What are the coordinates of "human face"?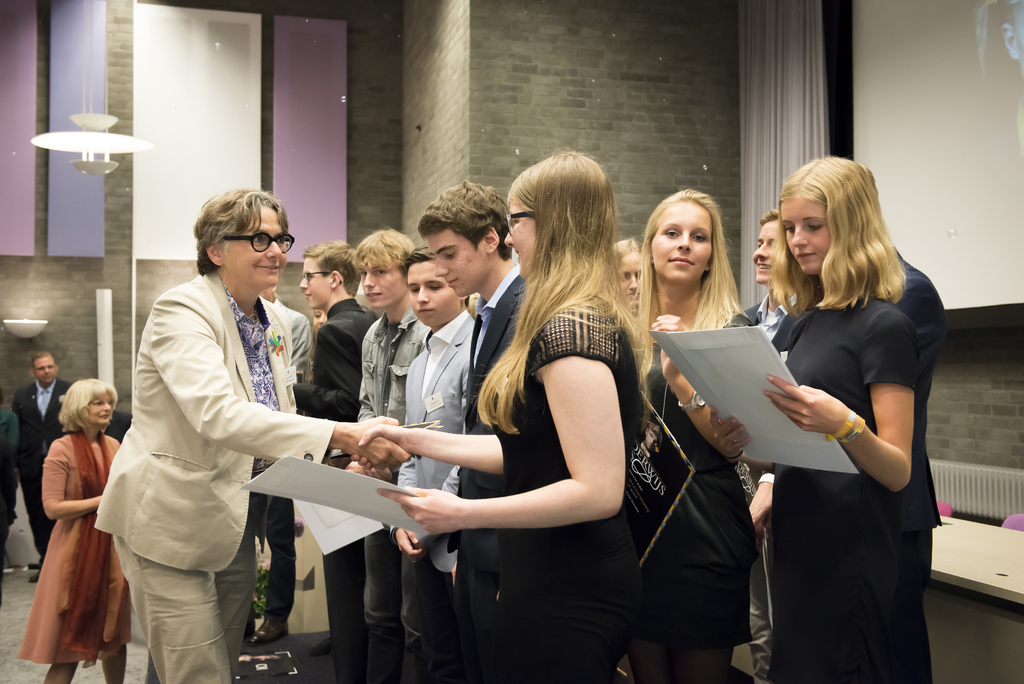
<box>781,191,830,271</box>.
